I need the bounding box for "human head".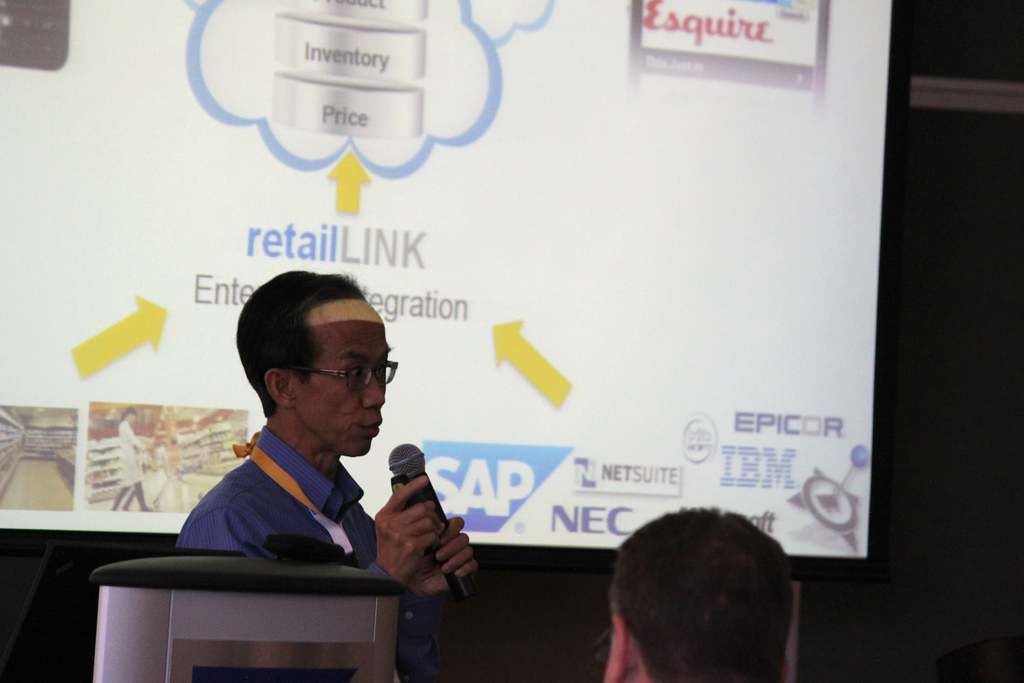
Here it is: bbox=[589, 507, 796, 682].
